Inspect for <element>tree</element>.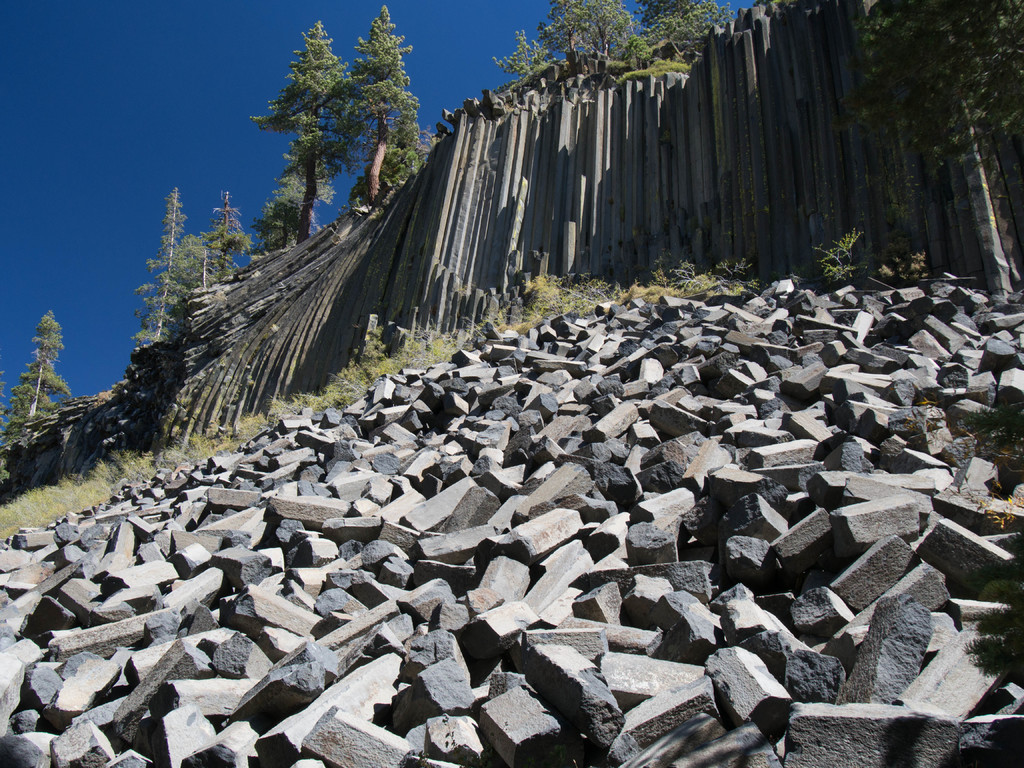
Inspection: box(338, 3, 421, 203).
